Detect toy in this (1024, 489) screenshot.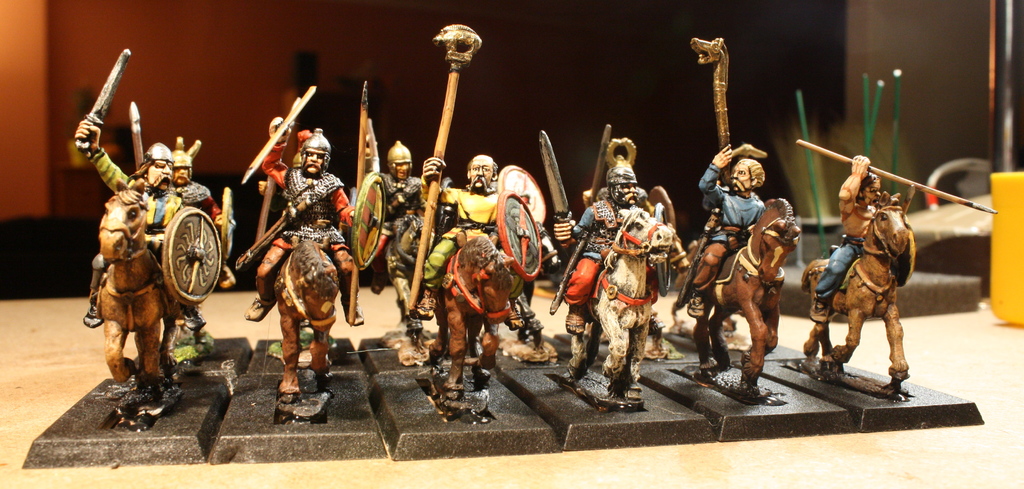
Detection: {"x1": 237, "y1": 78, "x2": 378, "y2": 433}.
